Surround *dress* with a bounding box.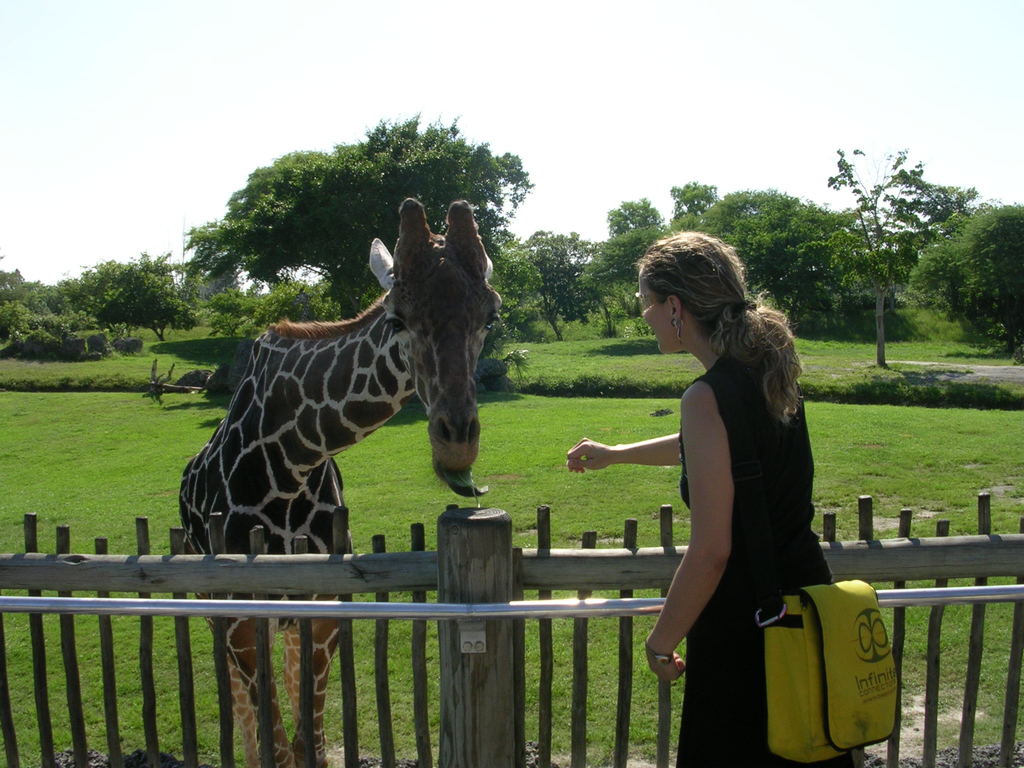
<bbox>680, 344, 833, 765</bbox>.
